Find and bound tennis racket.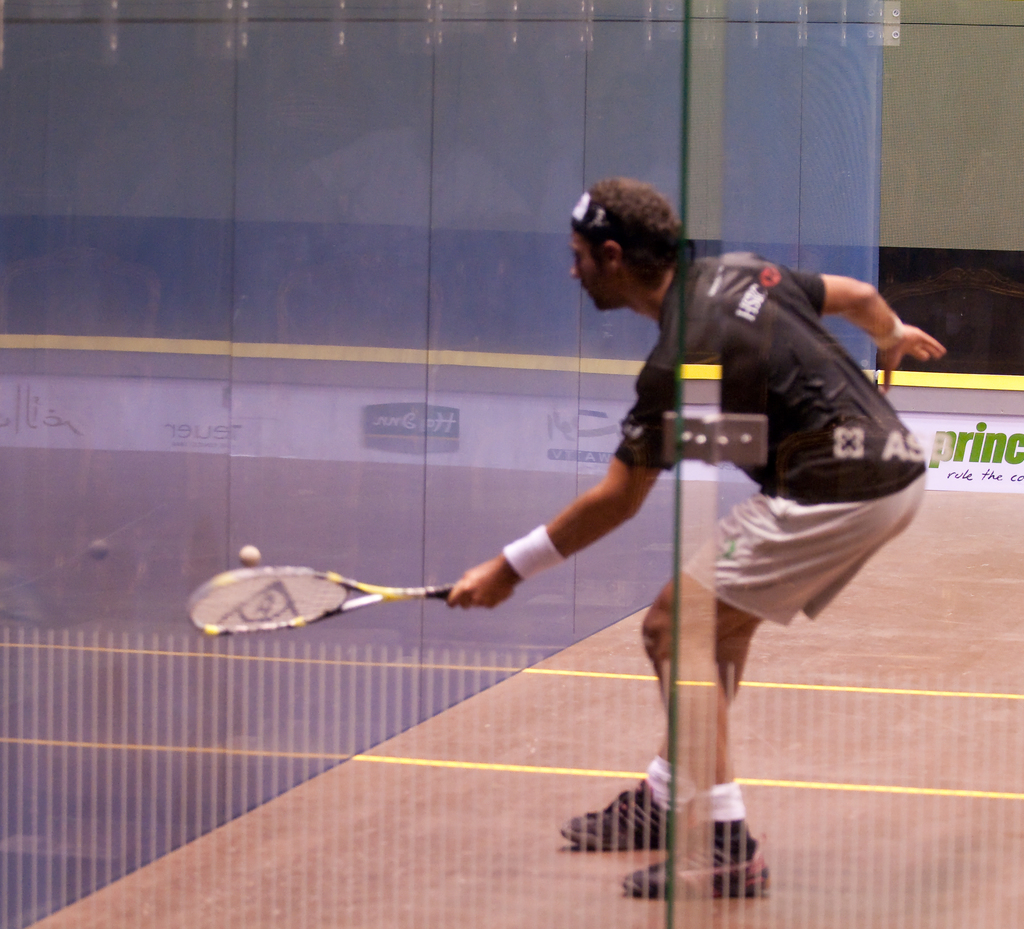
Bound: bbox=(185, 563, 465, 643).
